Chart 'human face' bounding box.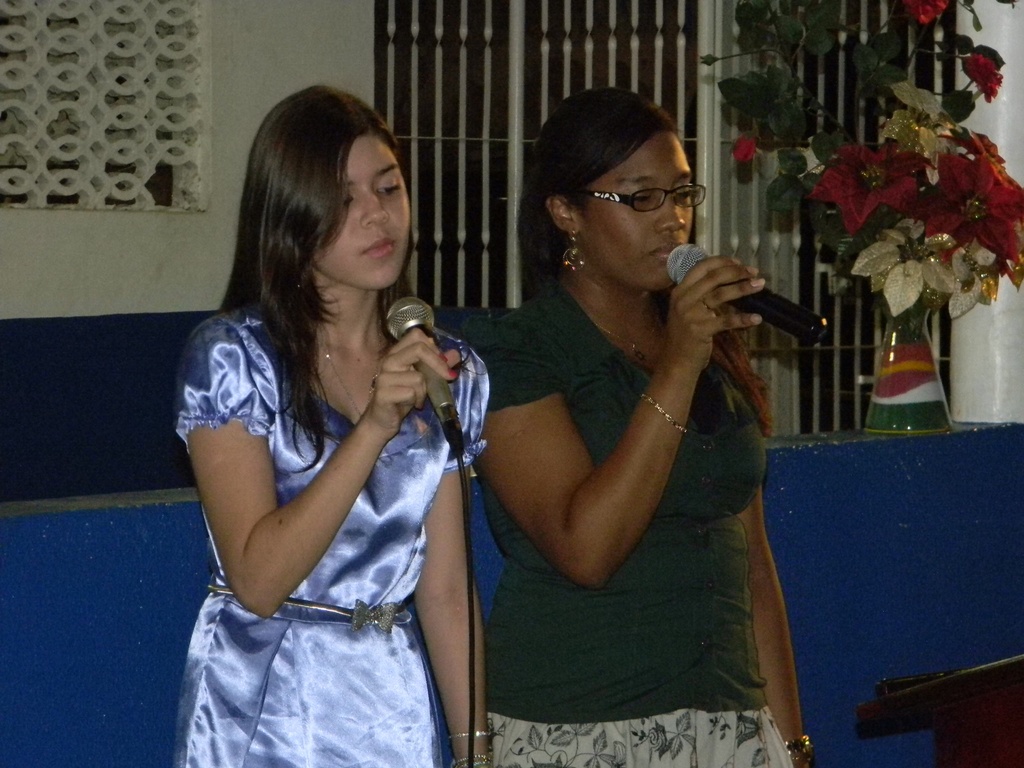
Charted: (left=327, top=131, right=413, bottom=291).
